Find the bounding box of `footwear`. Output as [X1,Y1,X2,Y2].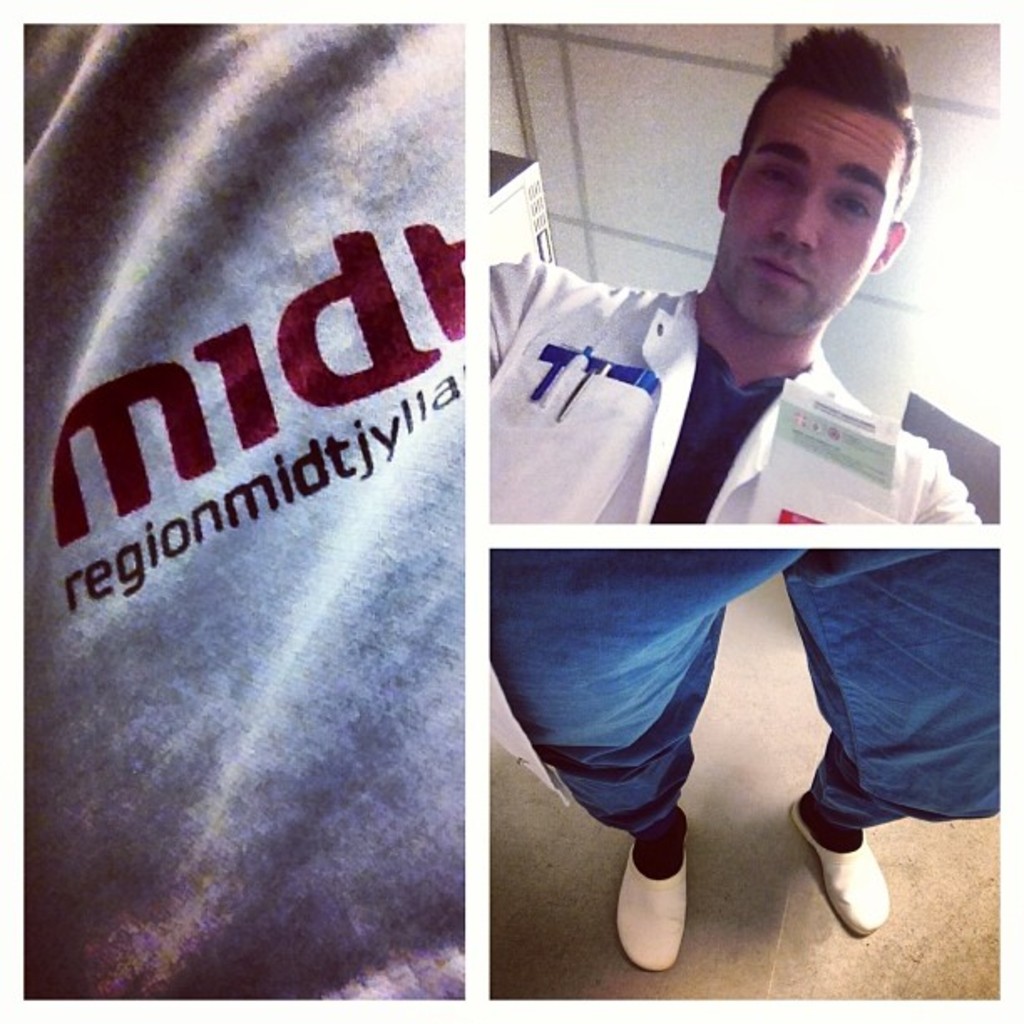
[621,848,719,987].
